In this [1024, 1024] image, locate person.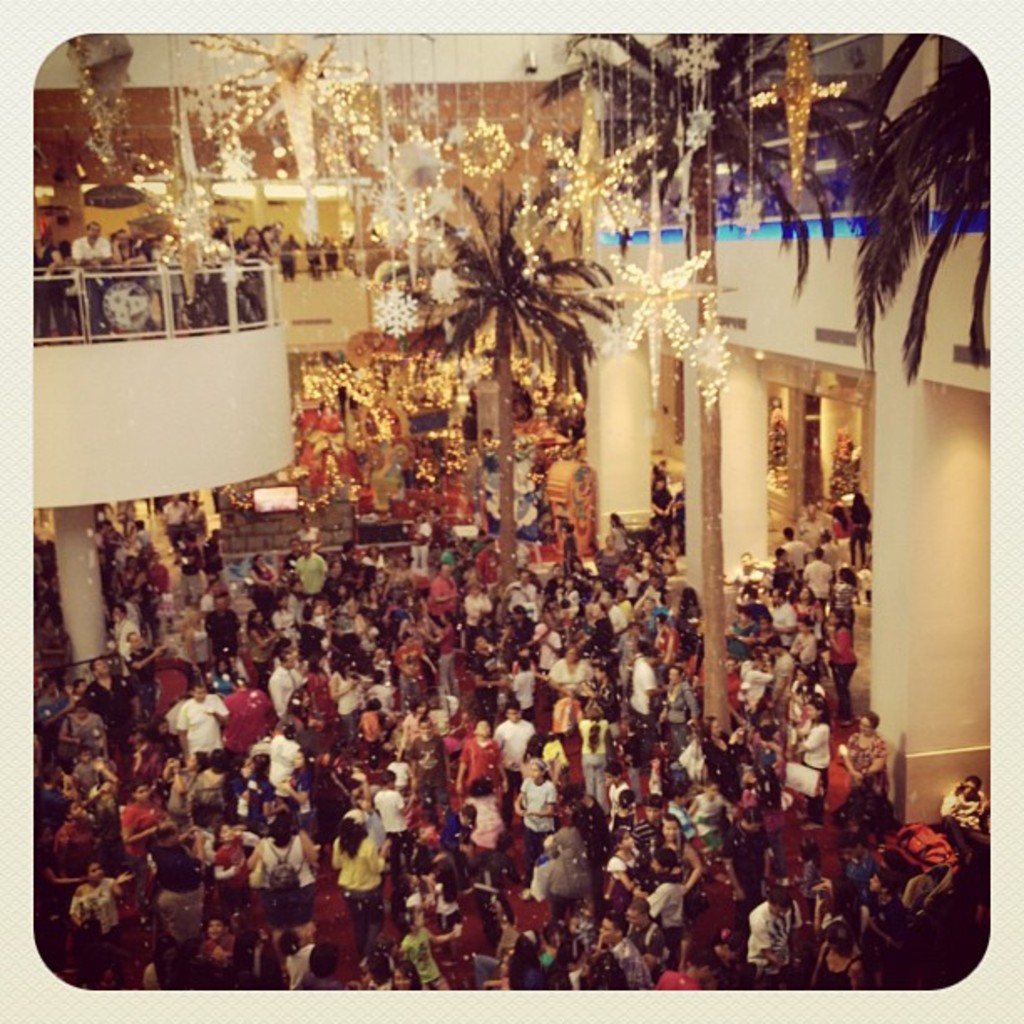
Bounding box: Rect(410, 512, 432, 572).
